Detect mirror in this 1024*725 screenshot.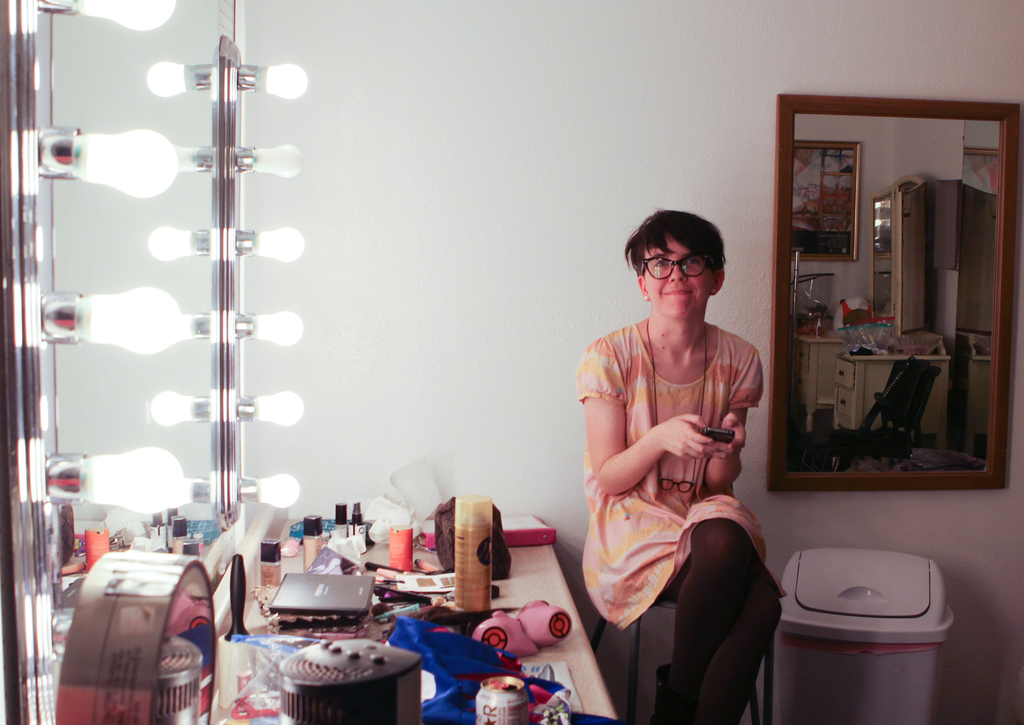
Detection: 38:0:232:576.
